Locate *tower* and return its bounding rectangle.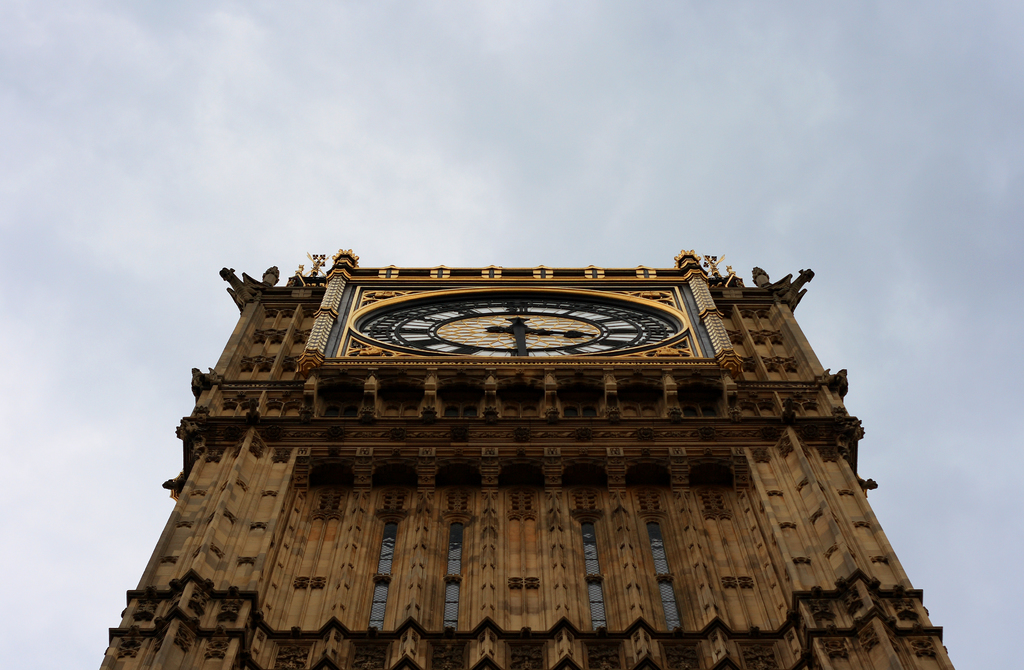
bbox(138, 210, 988, 669).
